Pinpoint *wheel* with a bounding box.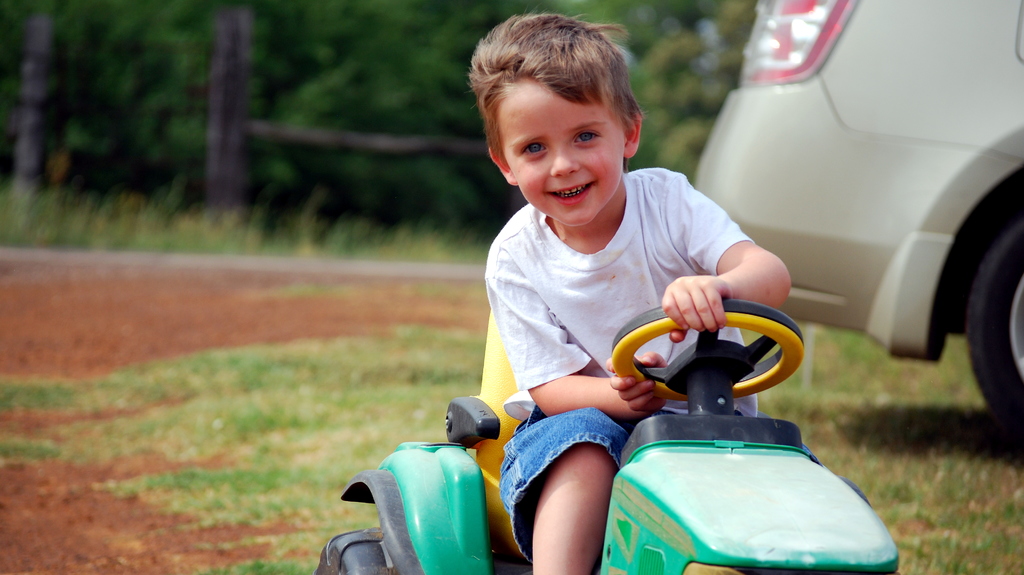
select_region(957, 166, 1021, 441).
